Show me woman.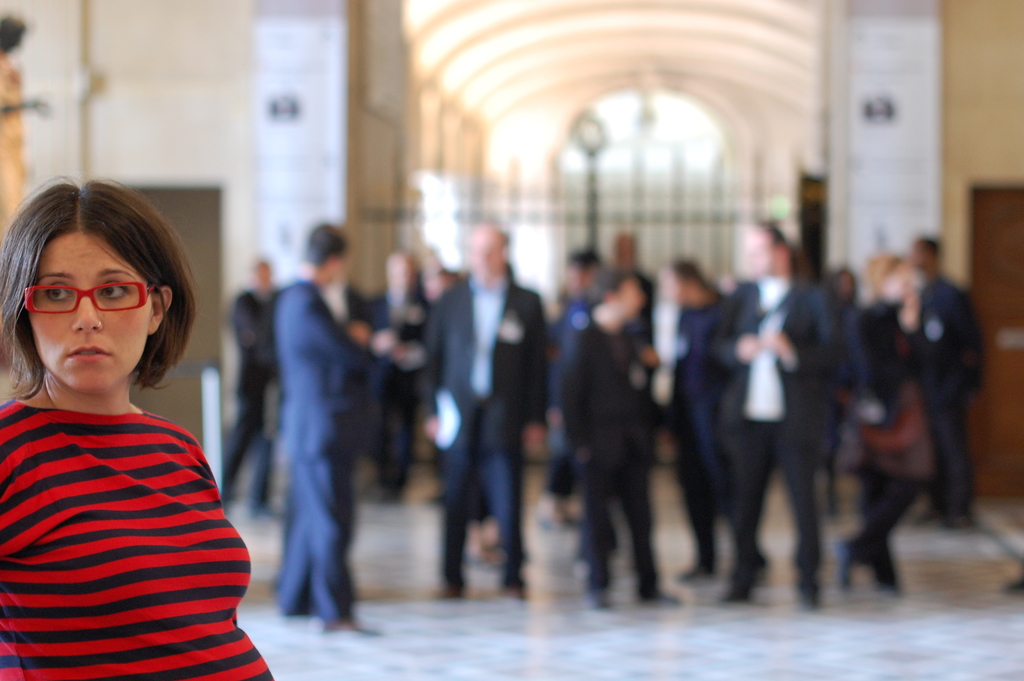
woman is here: (x1=0, y1=170, x2=256, y2=662).
